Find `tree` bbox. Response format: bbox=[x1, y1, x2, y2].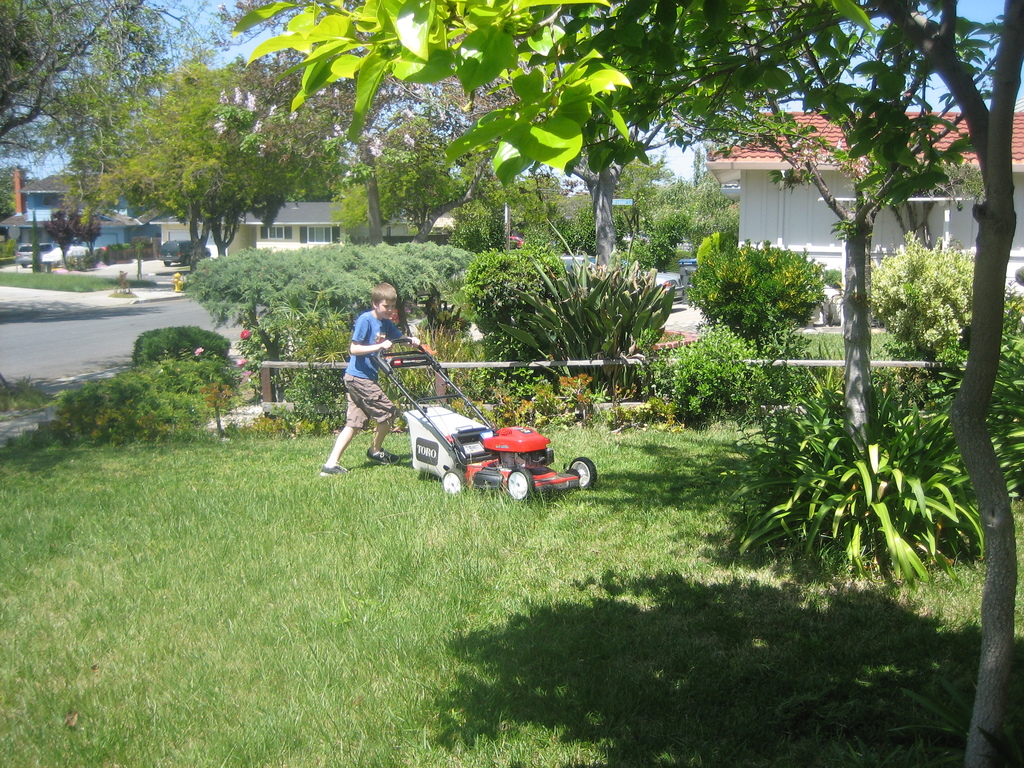
bbox=[246, 0, 1023, 760].
